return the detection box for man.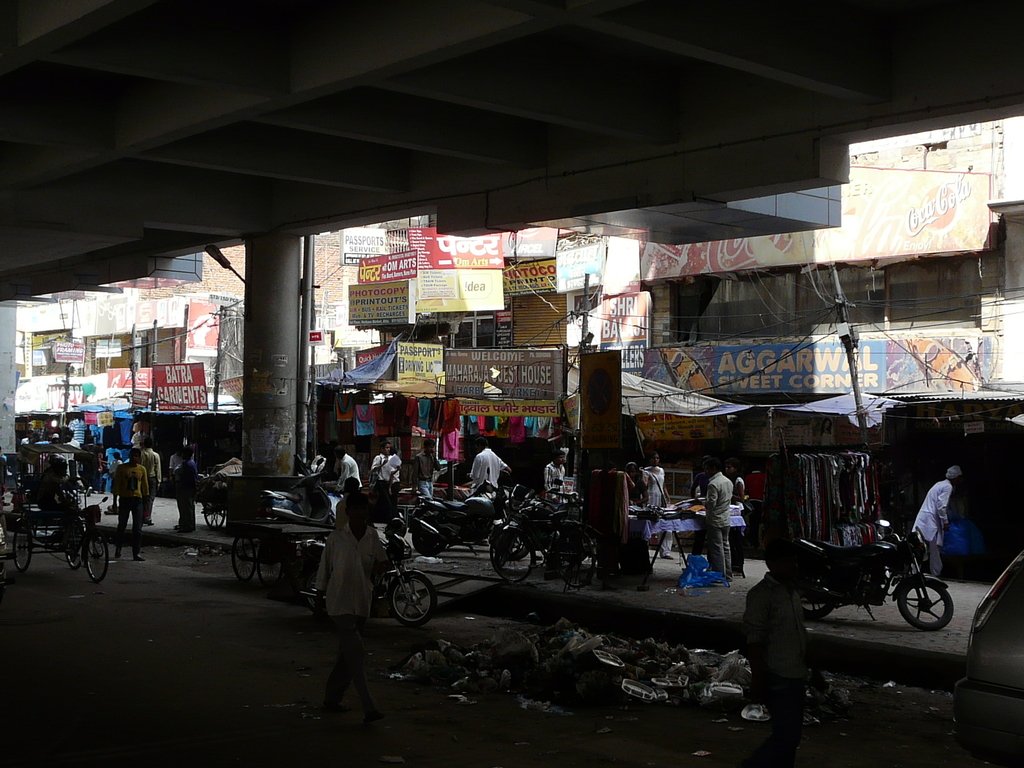
370, 444, 398, 516.
